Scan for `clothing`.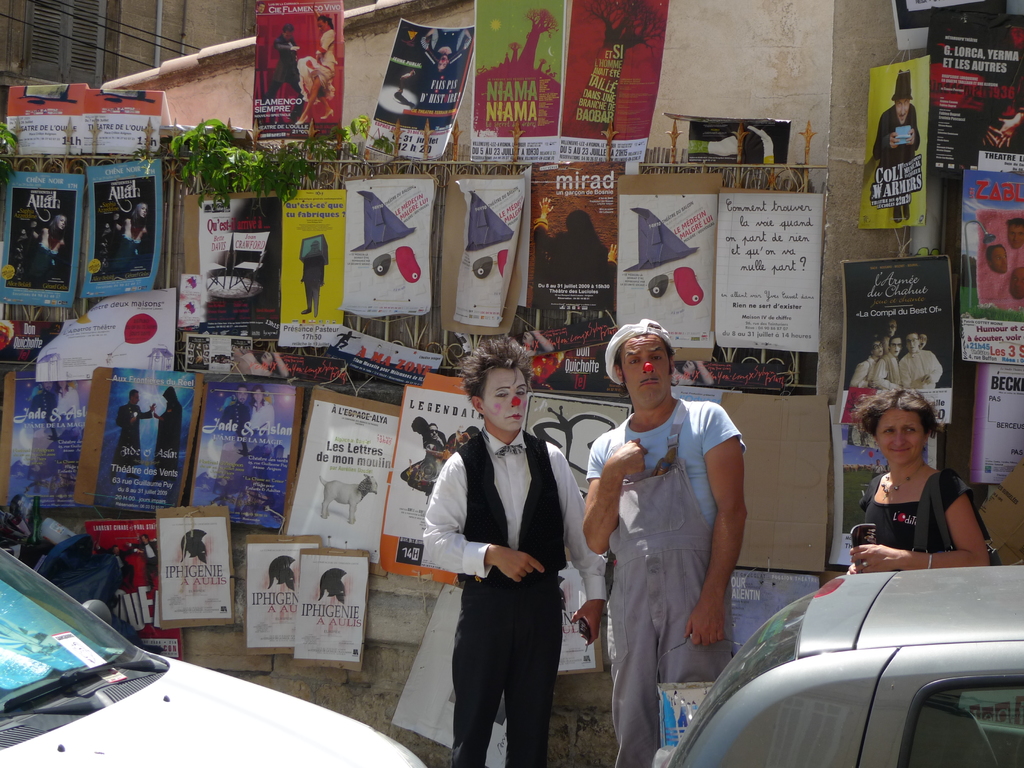
Scan result: select_region(234, 399, 268, 439).
